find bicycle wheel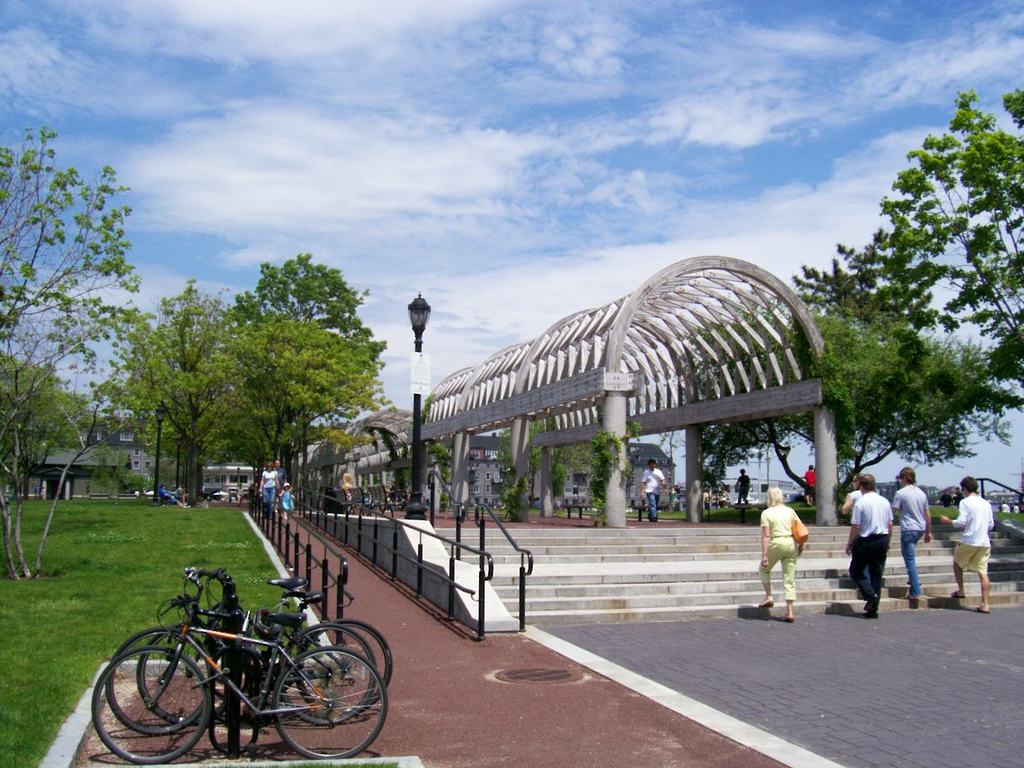
bbox(273, 646, 388, 759)
